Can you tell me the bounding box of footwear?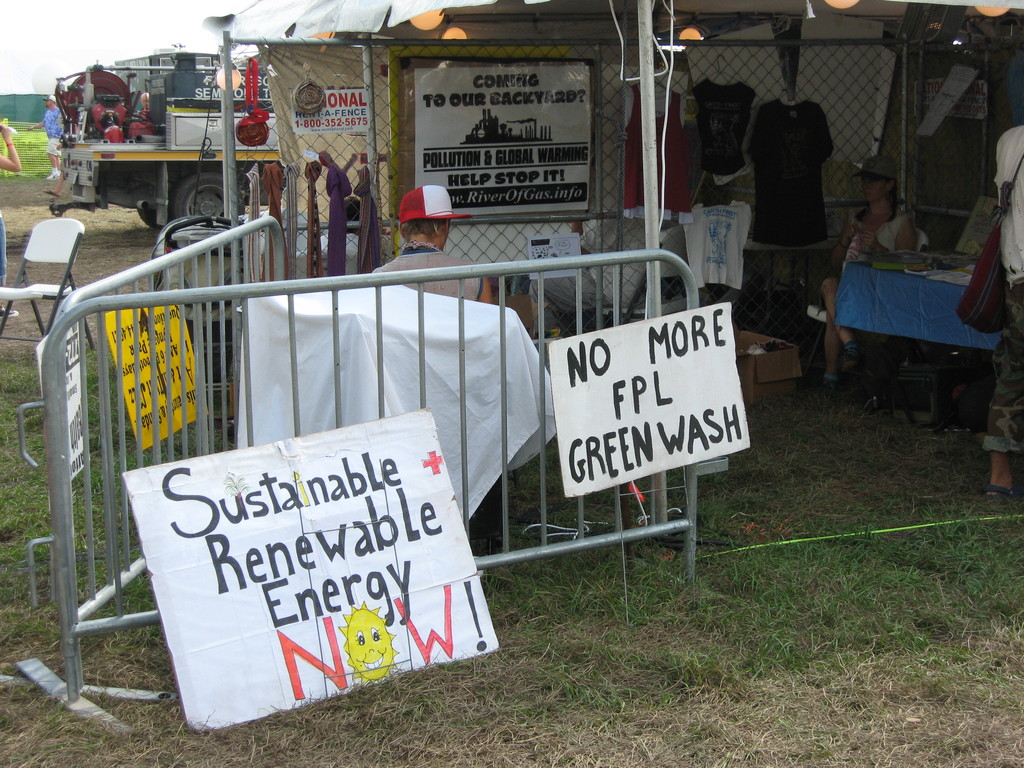
[824,378,840,398].
